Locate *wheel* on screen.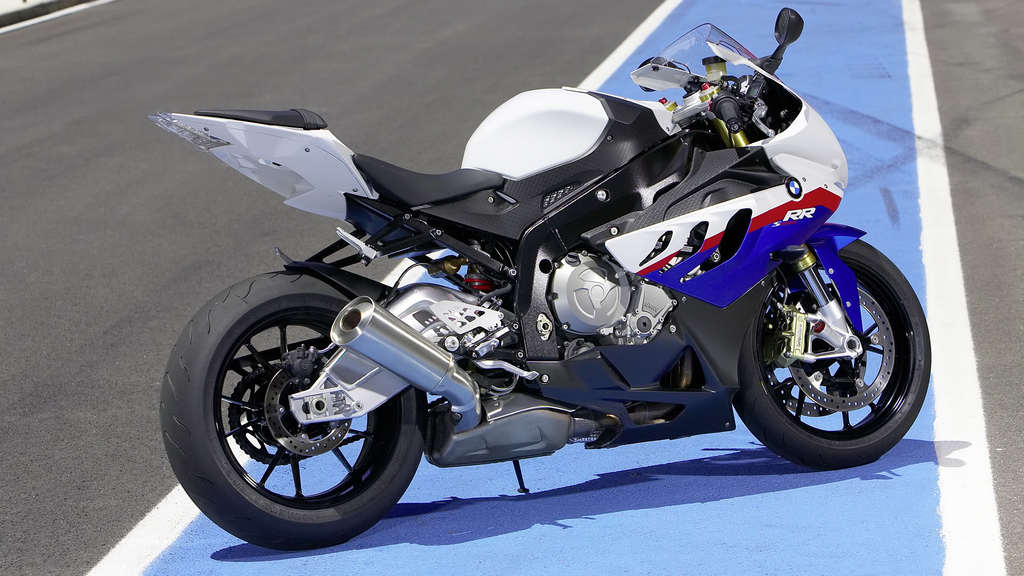
On screen at <region>157, 268, 429, 554</region>.
